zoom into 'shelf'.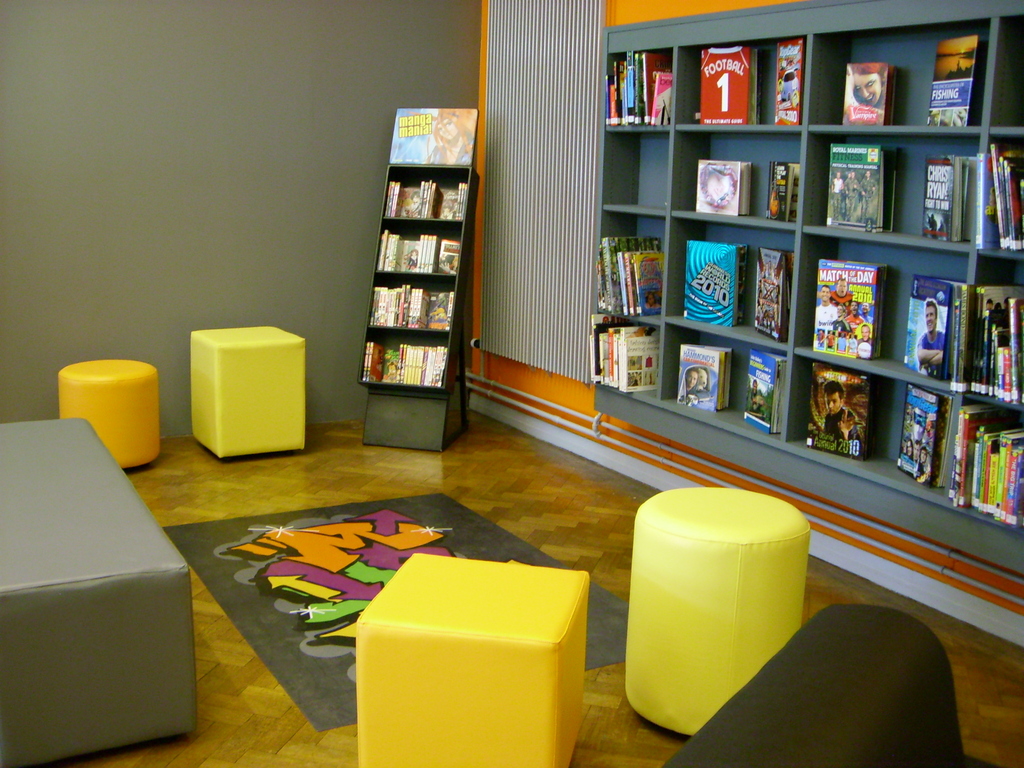
Zoom target: rect(586, 0, 1023, 579).
